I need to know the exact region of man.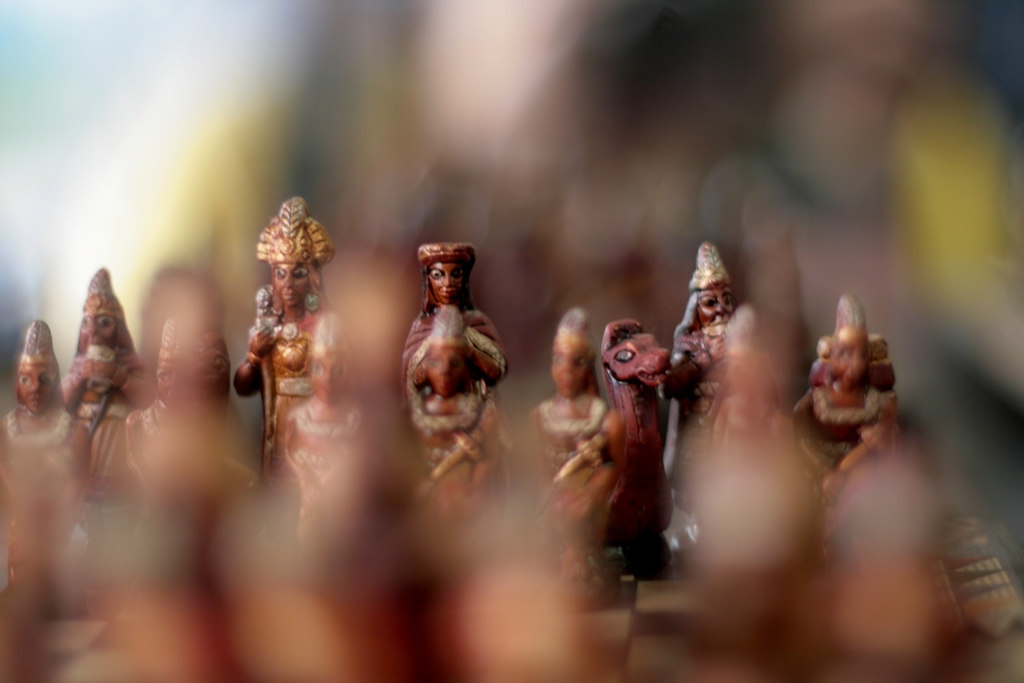
Region: box(398, 239, 534, 416).
